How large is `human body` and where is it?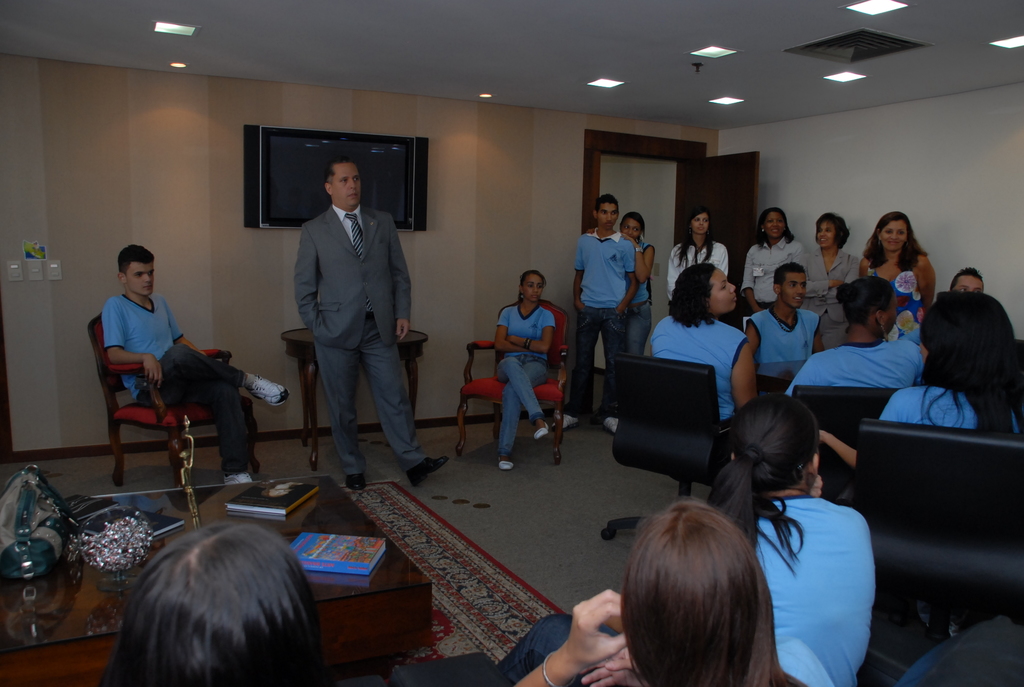
Bounding box: locate(745, 204, 824, 317).
